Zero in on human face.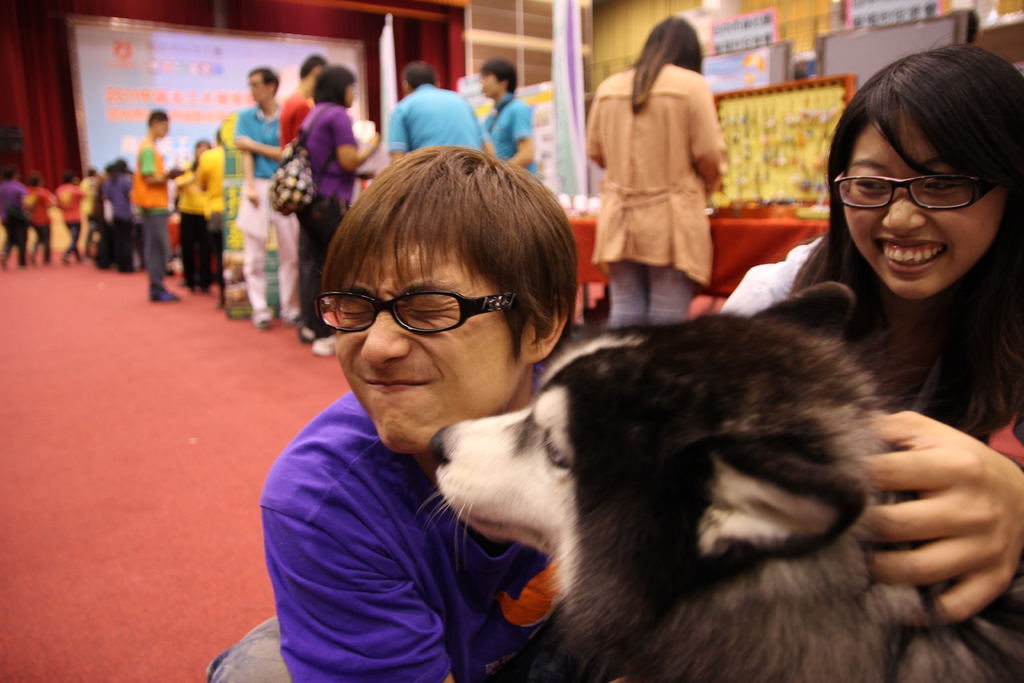
Zeroed in: 250/74/274/101.
